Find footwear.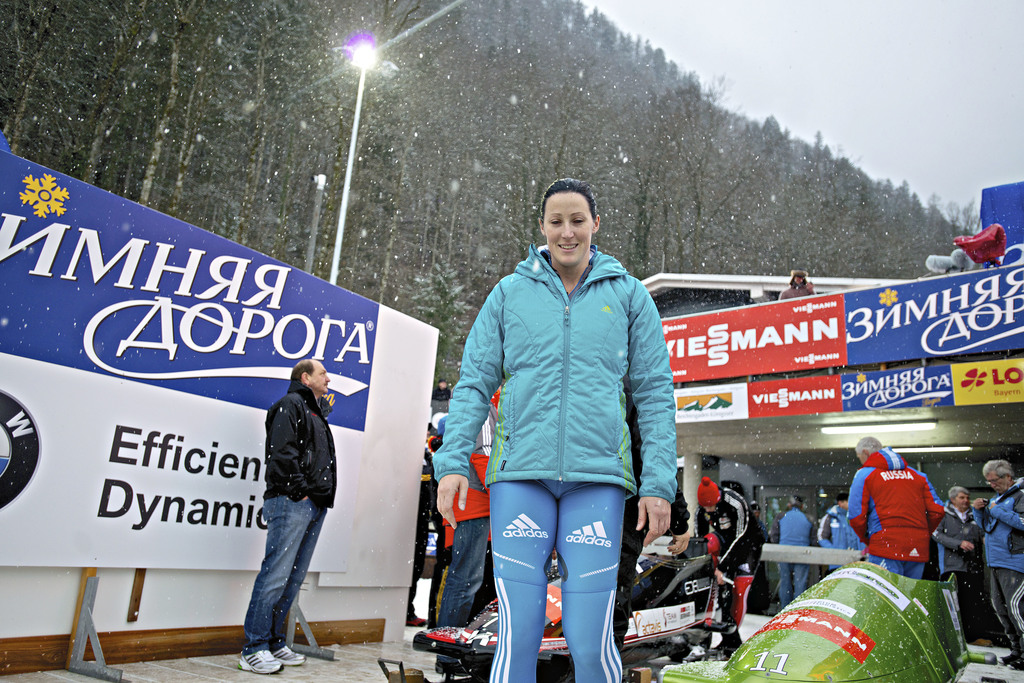
bbox(266, 638, 298, 667).
